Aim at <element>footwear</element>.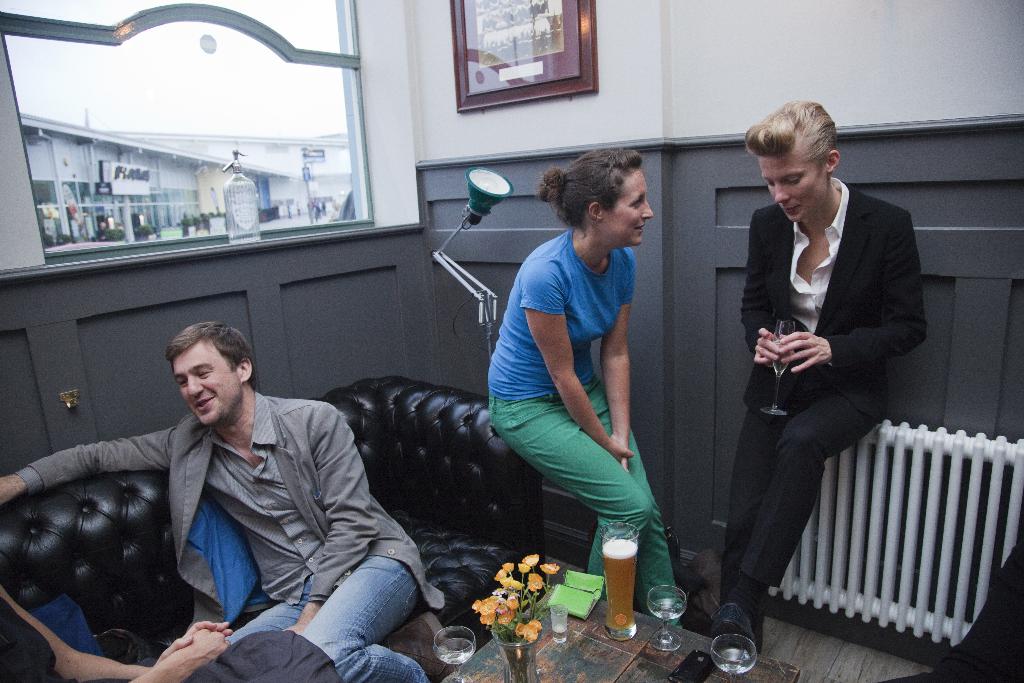
Aimed at <bbox>718, 586, 776, 673</bbox>.
